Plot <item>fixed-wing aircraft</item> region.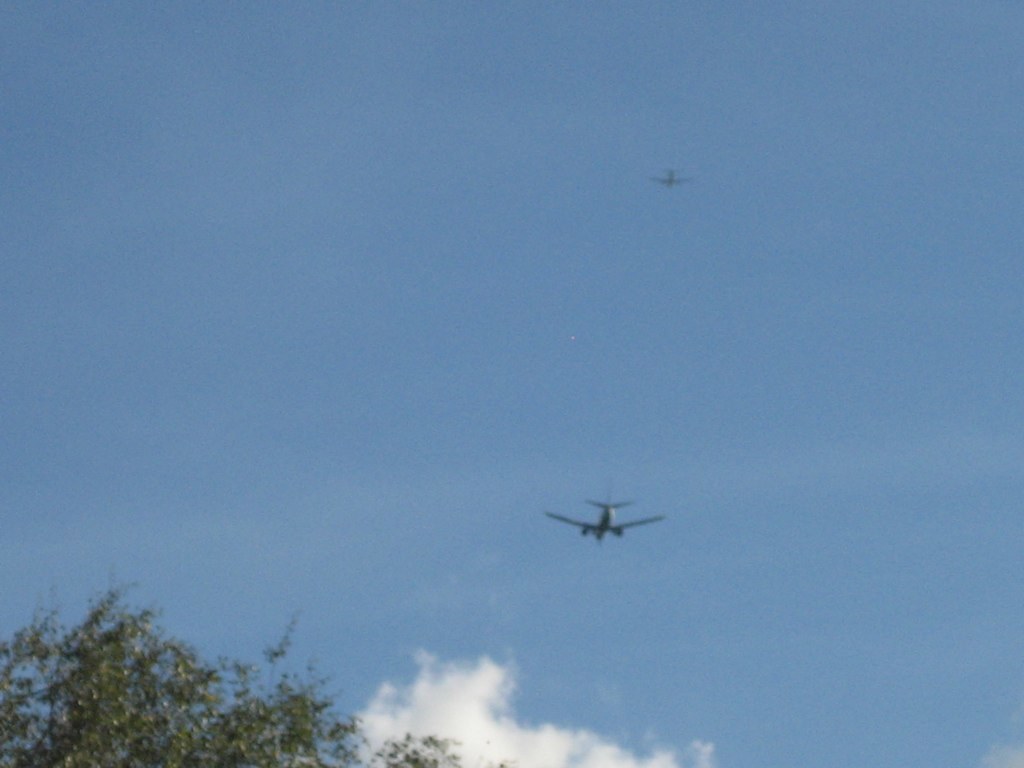
Plotted at (542, 480, 666, 540).
